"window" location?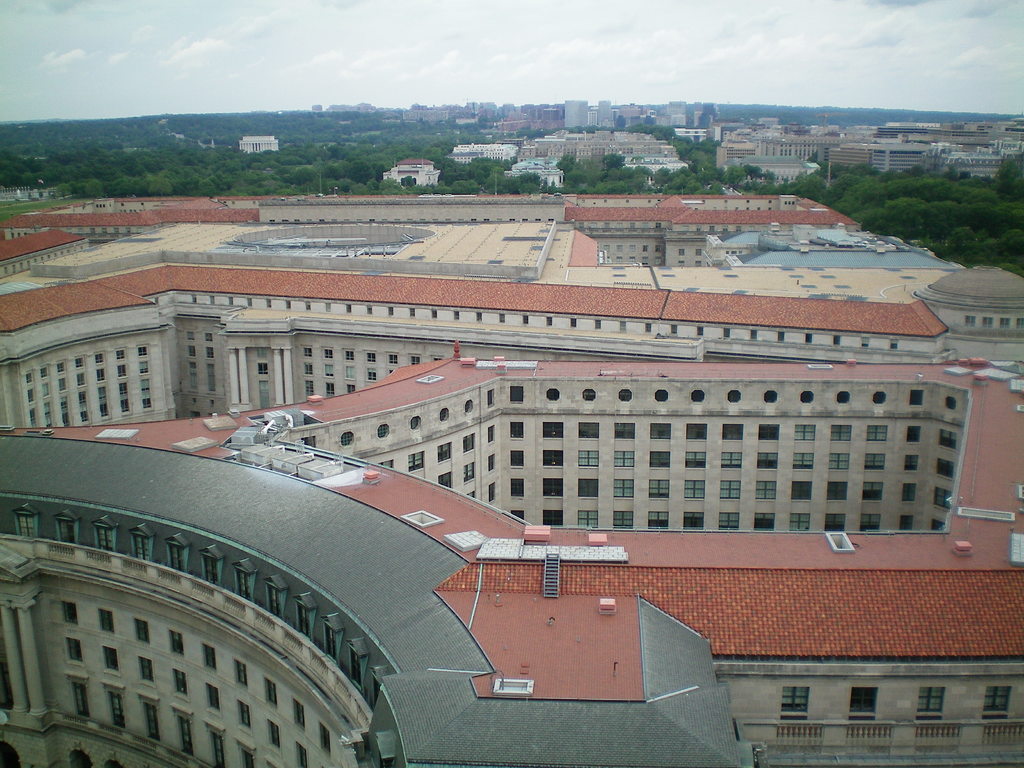
x1=265, y1=675, x2=278, y2=705
